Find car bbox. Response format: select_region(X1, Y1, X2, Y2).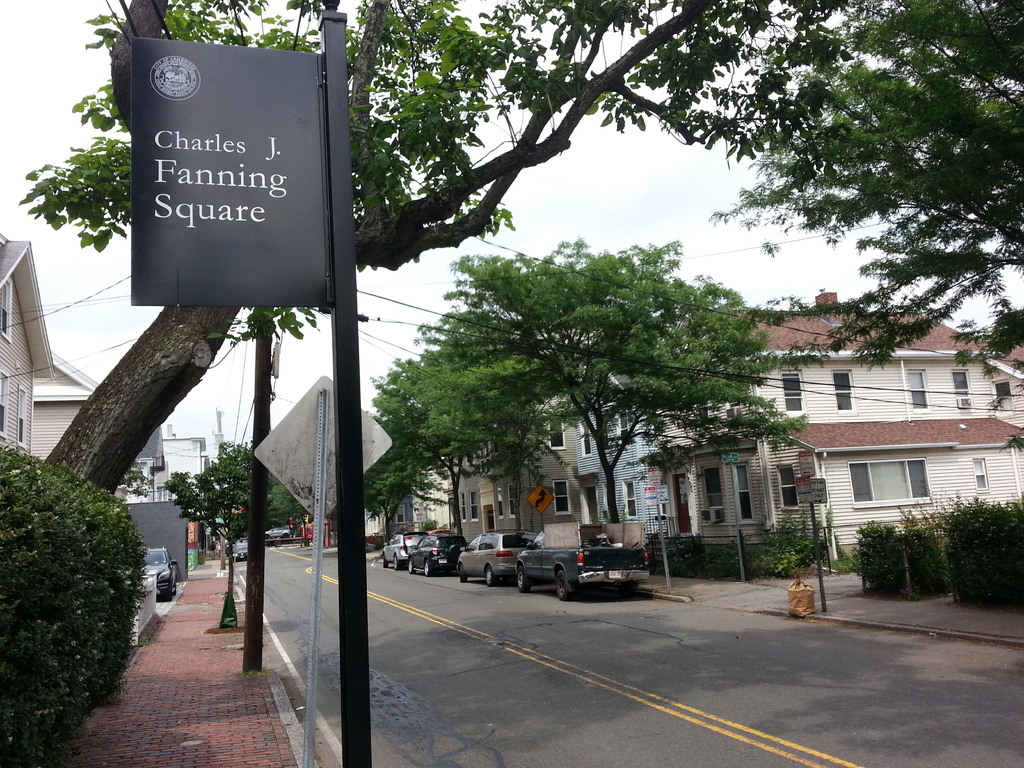
select_region(146, 545, 178, 601).
